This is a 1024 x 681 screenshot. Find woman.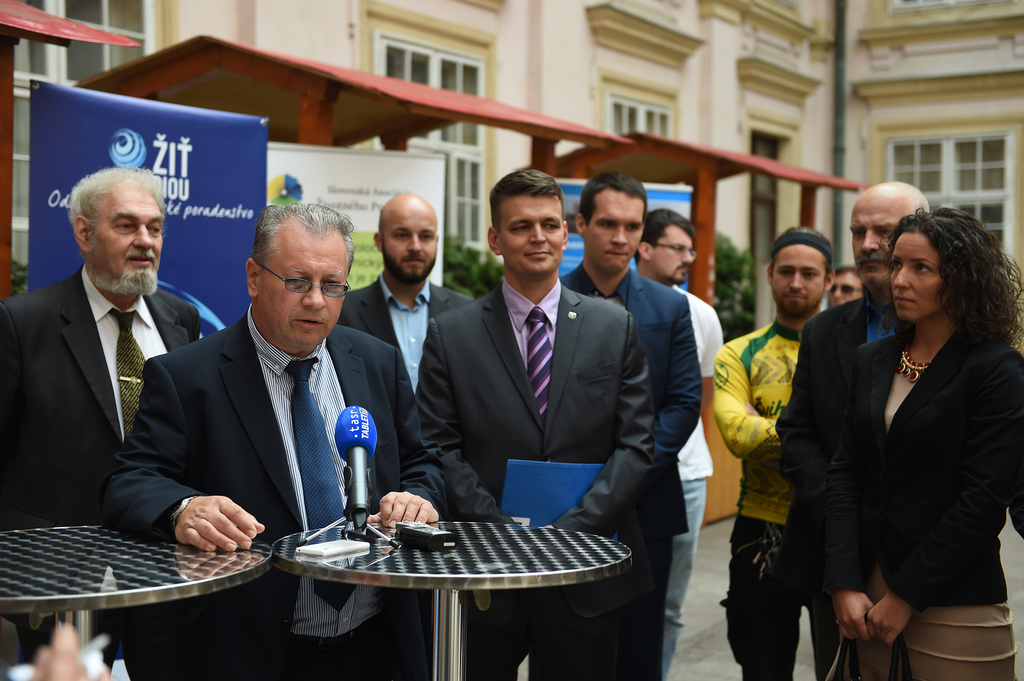
Bounding box: left=844, top=196, right=1005, bottom=673.
